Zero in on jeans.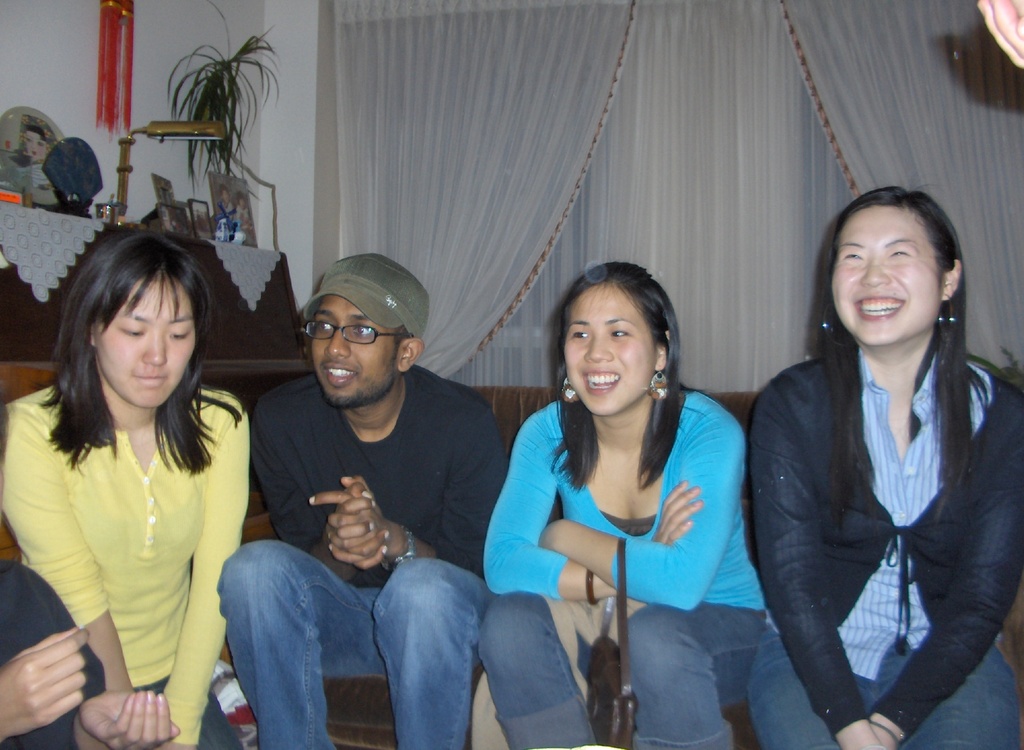
Zeroed in: rect(479, 593, 764, 749).
